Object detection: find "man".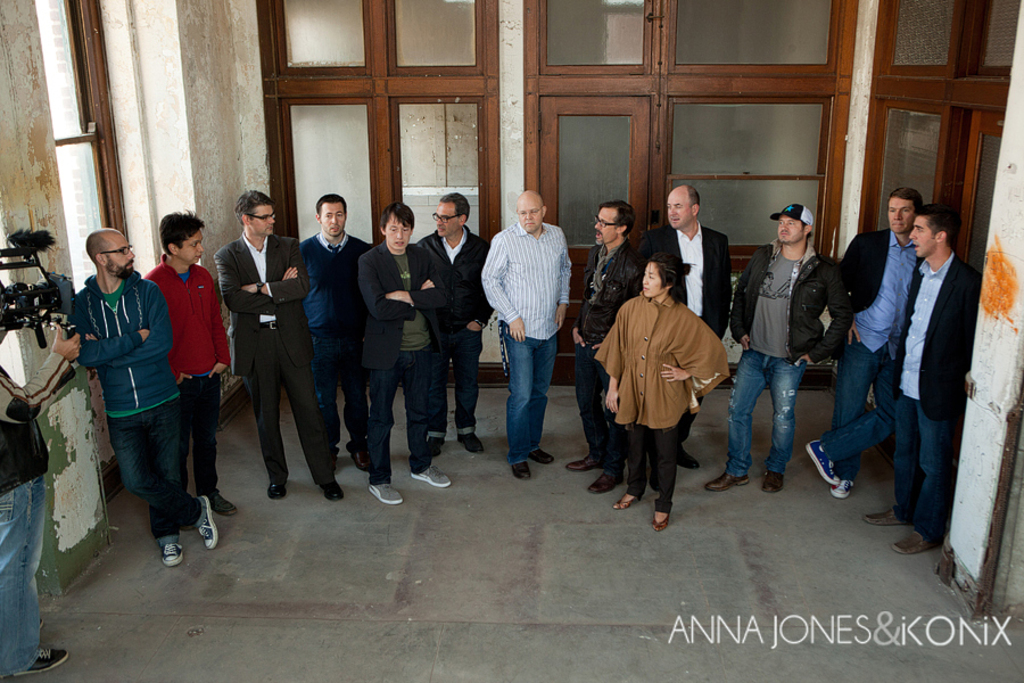
{"left": 298, "top": 188, "right": 378, "bottom": 474}.
